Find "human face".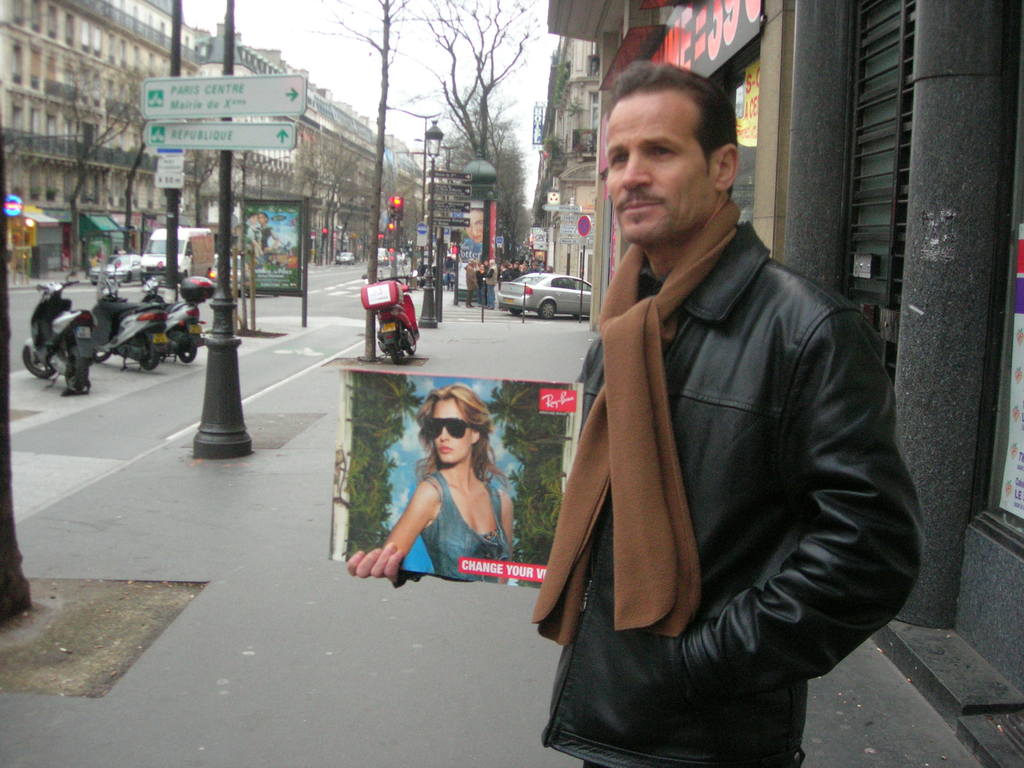
(x1=432, y1=399, x2=472, y2=463).
